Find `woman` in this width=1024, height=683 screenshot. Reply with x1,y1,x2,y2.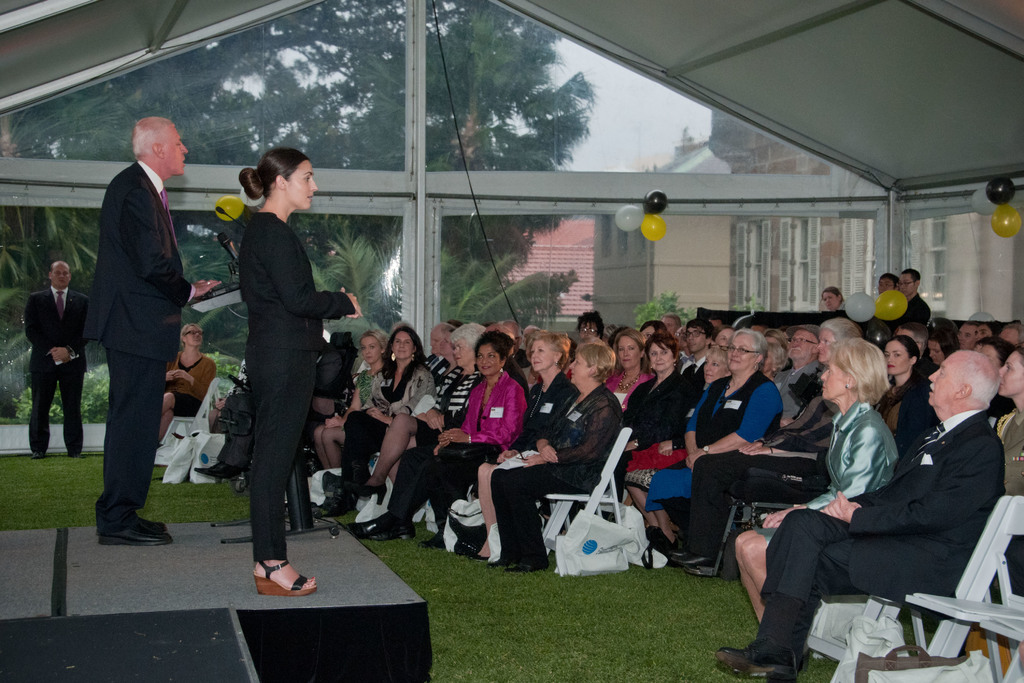
874,336,934,467.
